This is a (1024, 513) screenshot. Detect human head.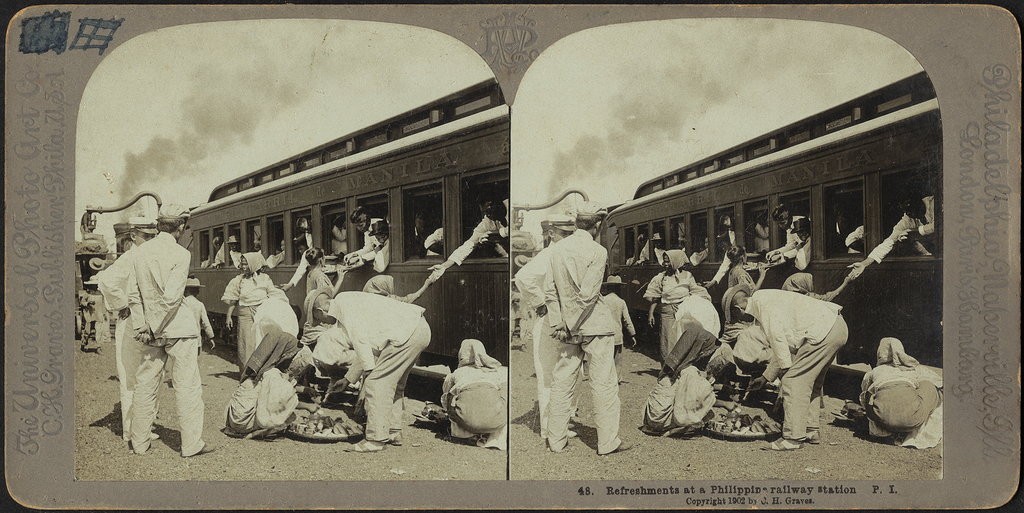
x1=706, y1=236, x2=708, y2=247.
